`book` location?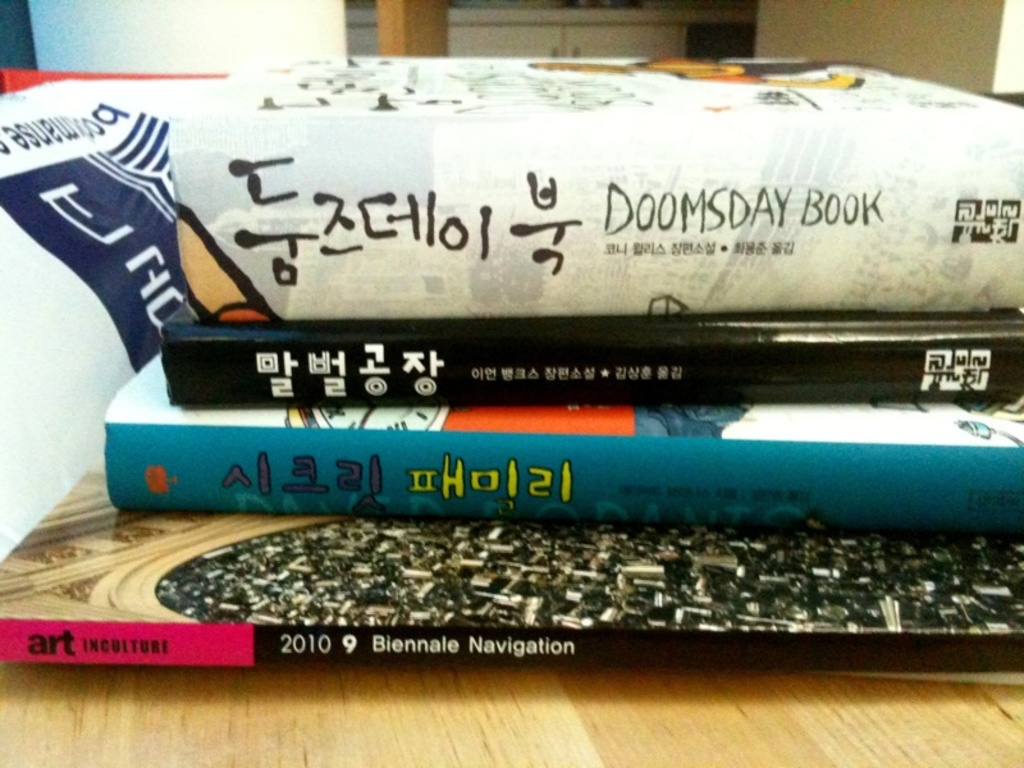
[0, 461, 1023, 669]
